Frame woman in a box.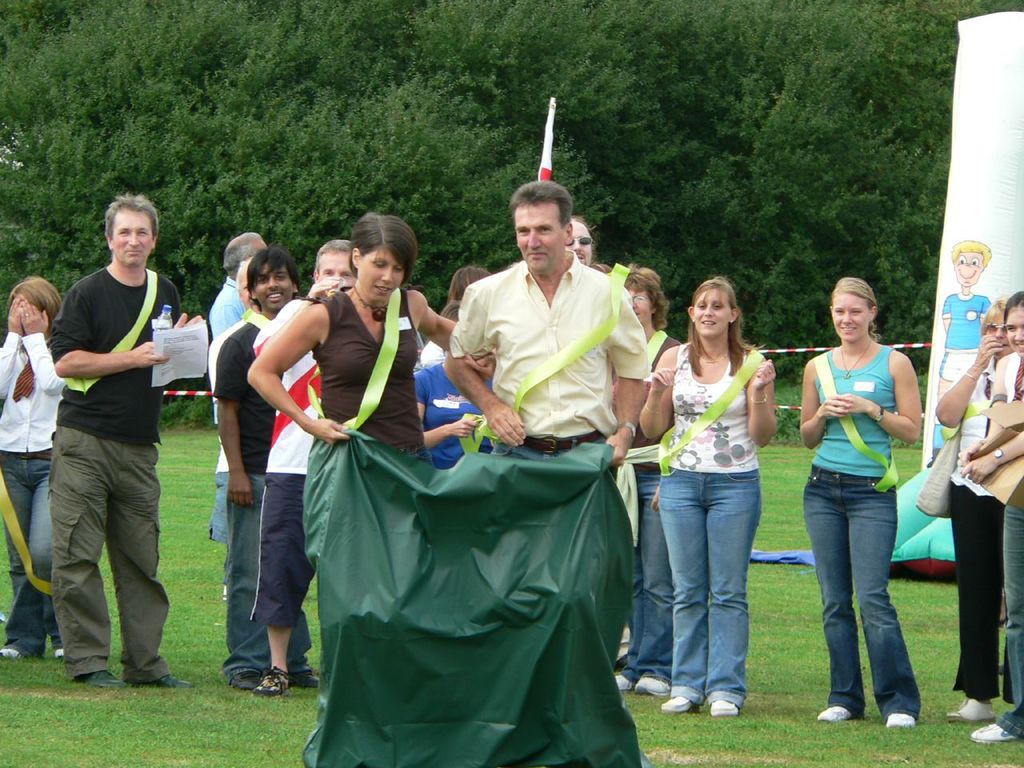
x1=247, y1=213, x2=497, y2=465.
